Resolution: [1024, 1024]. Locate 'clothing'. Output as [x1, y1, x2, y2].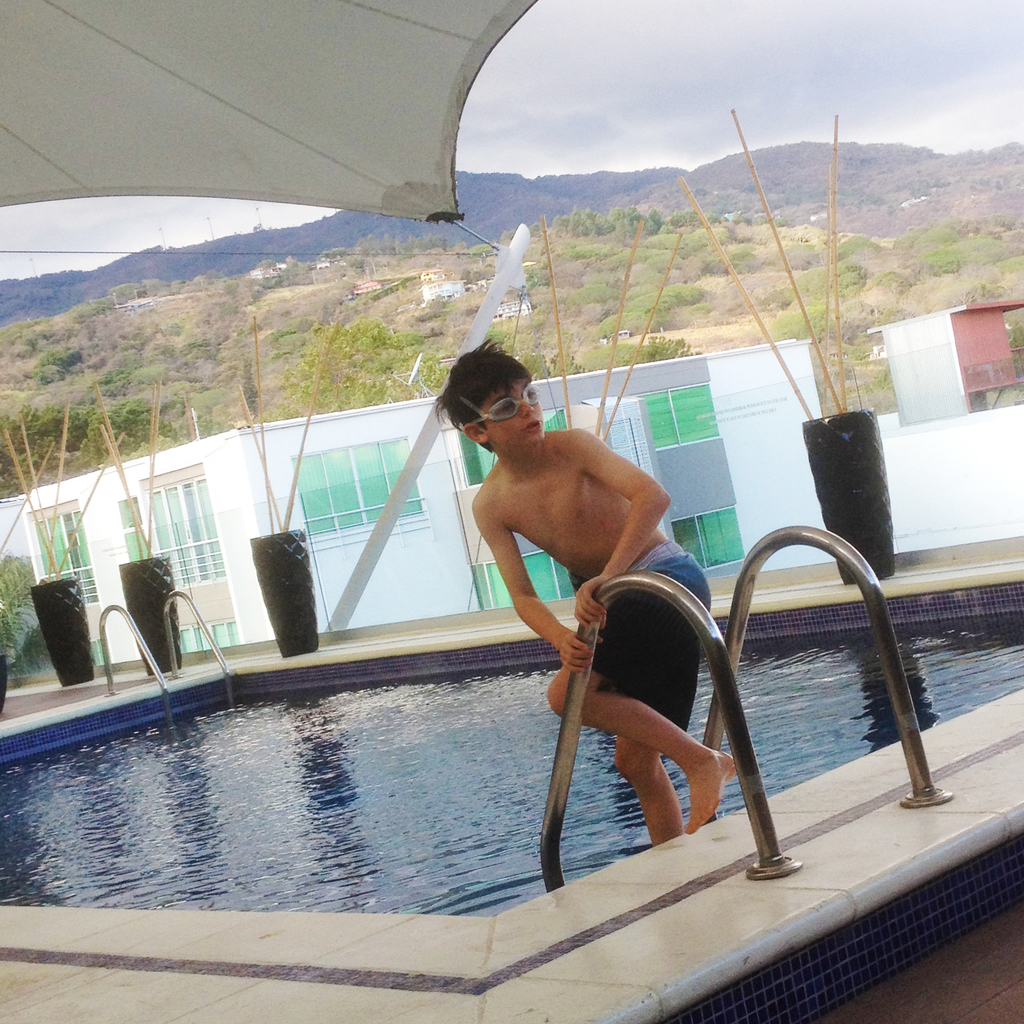
[572, 545, 719, 733].
